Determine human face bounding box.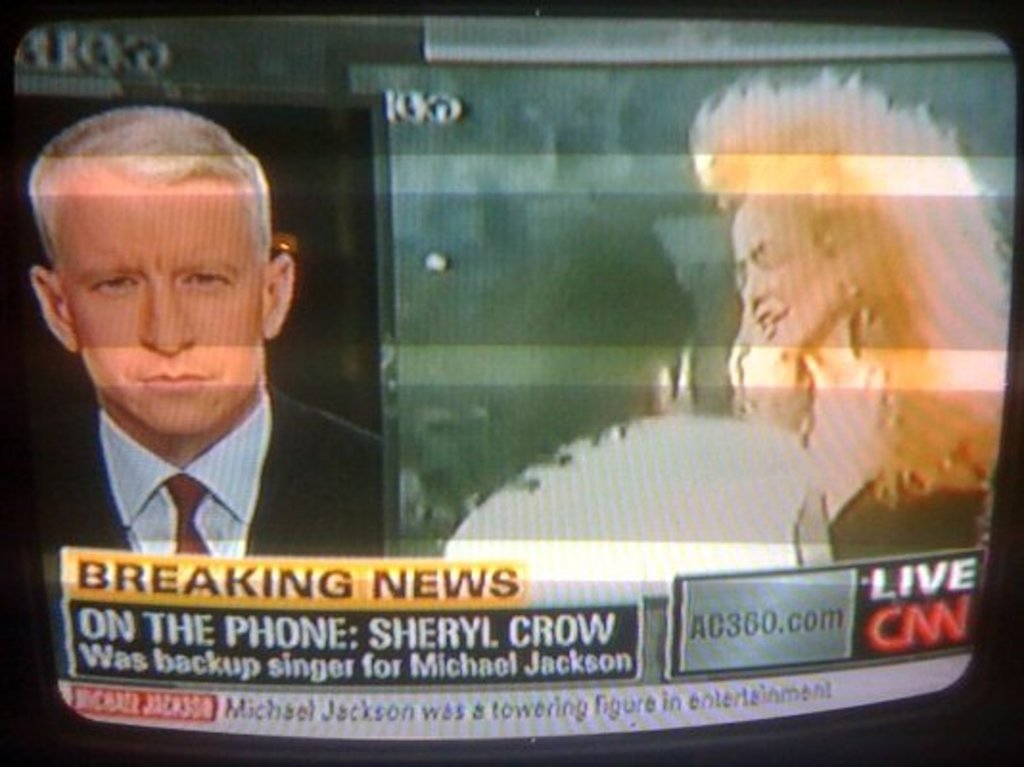
Determined: BBox(59, 165, 267, 433).
